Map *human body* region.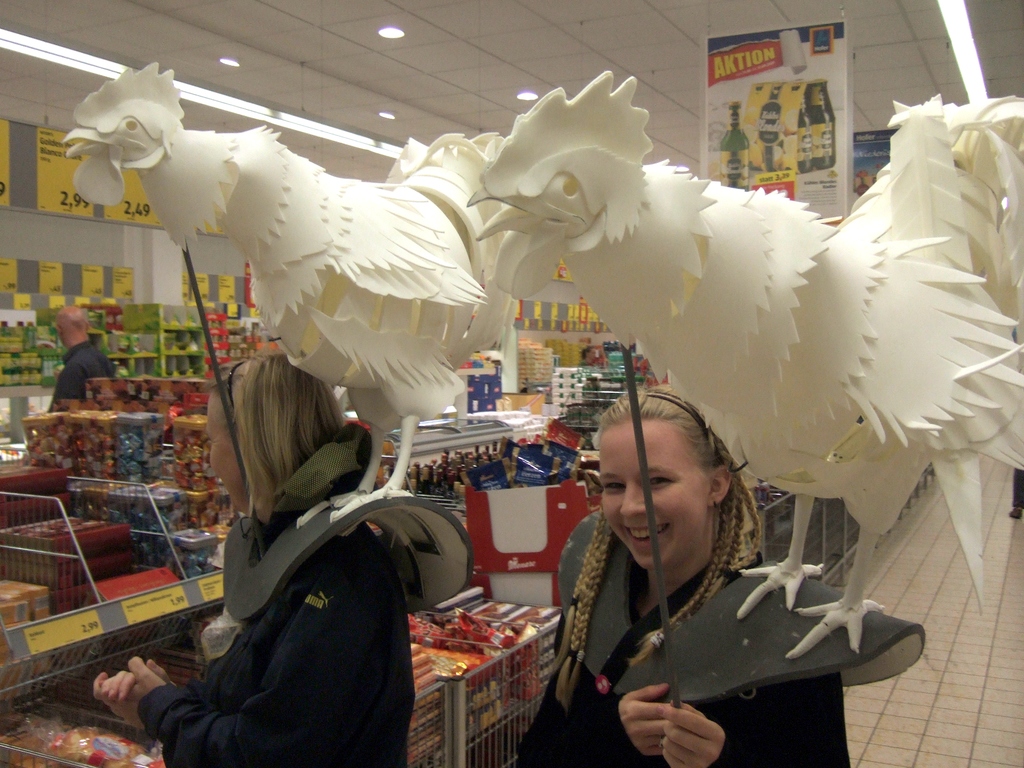
Mapped to detection(42, 342, 117, 415).
